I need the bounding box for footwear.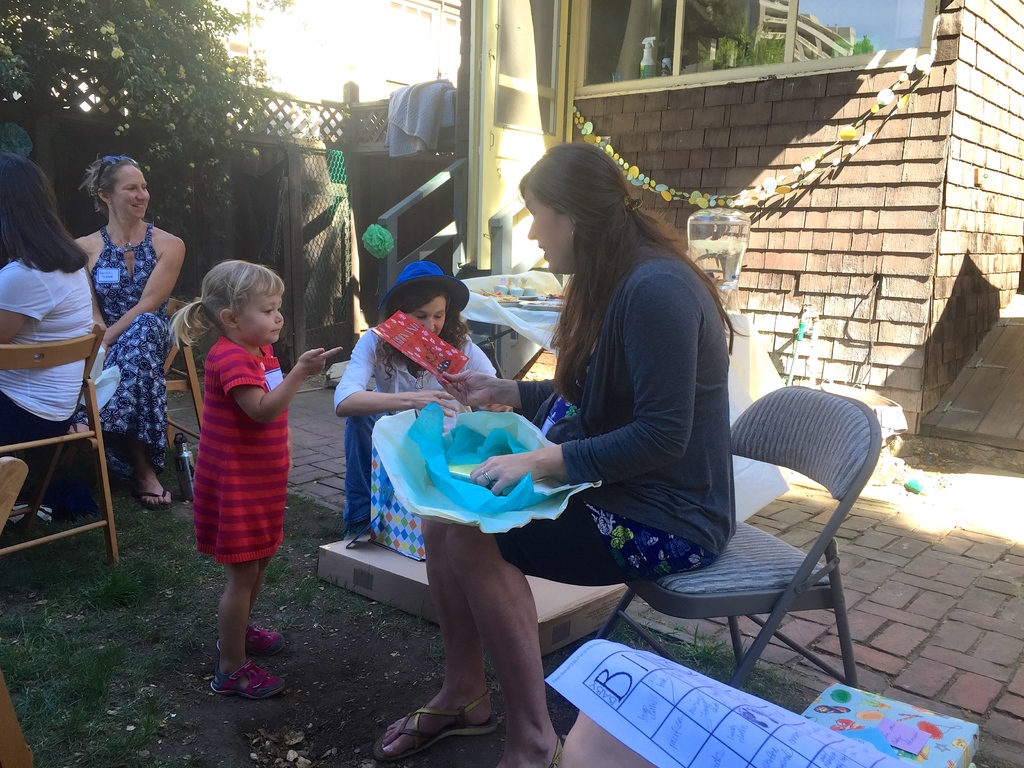
Here it is: {"x1": 209, "y1": 629, "x2": 282, "y2": 653}.
